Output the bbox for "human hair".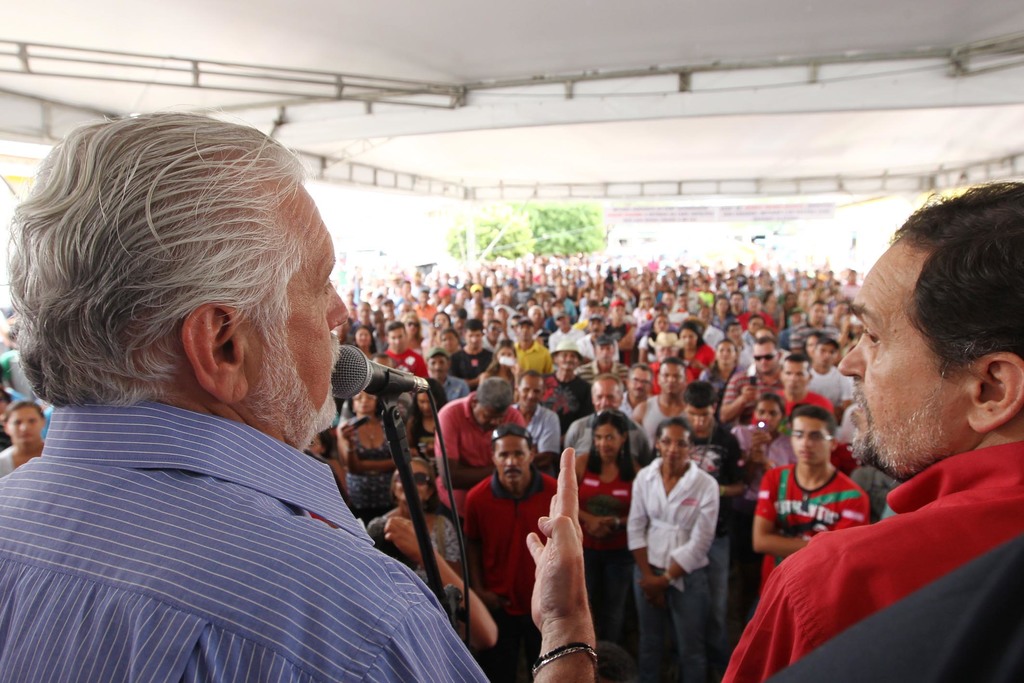
select_region(653, 416, 695, 445).
